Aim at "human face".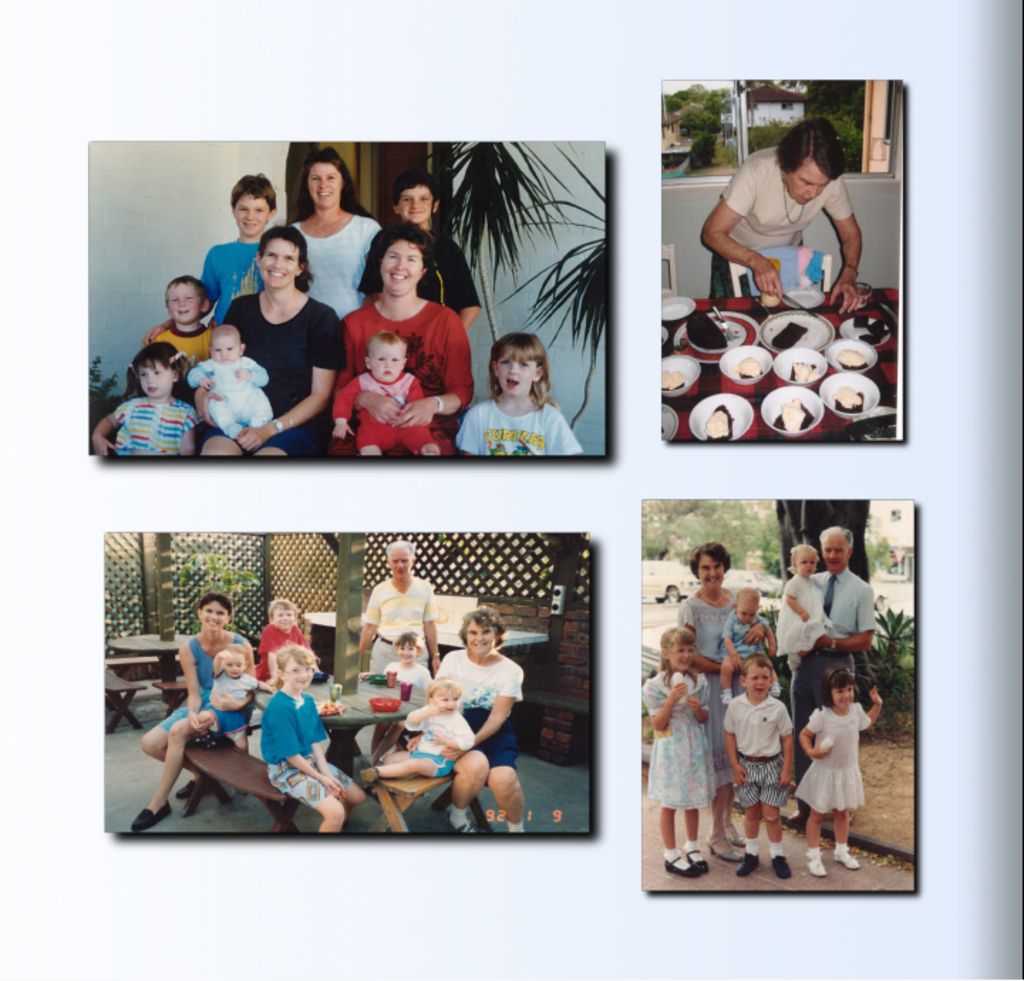
Aimed at bbox=[781, 155, 826, 206].
